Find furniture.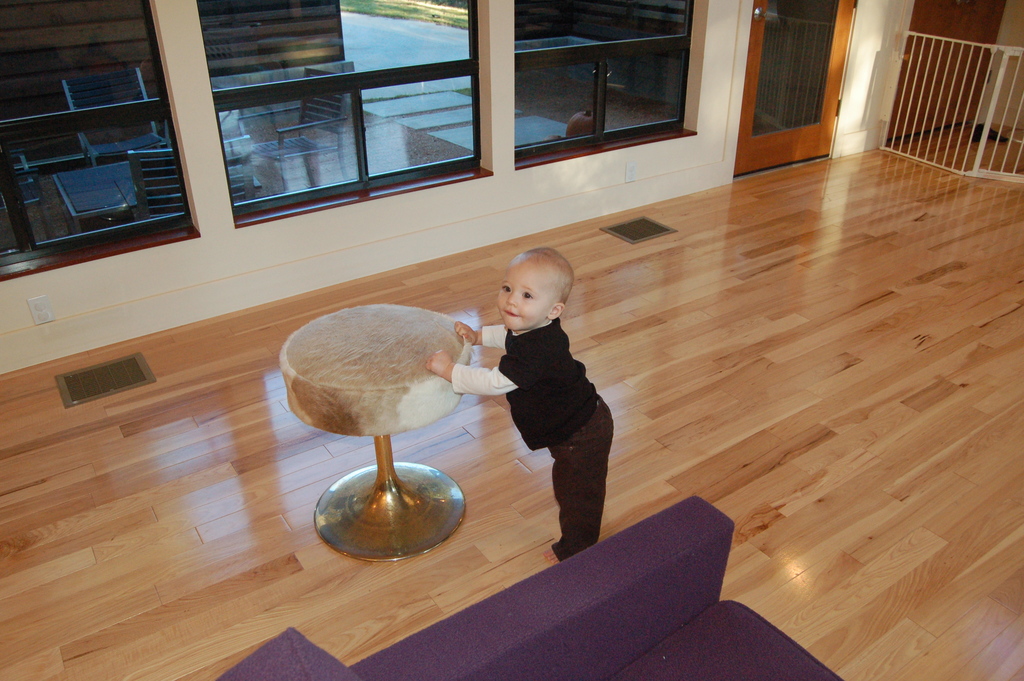
region(247, 69, 349, 193).
